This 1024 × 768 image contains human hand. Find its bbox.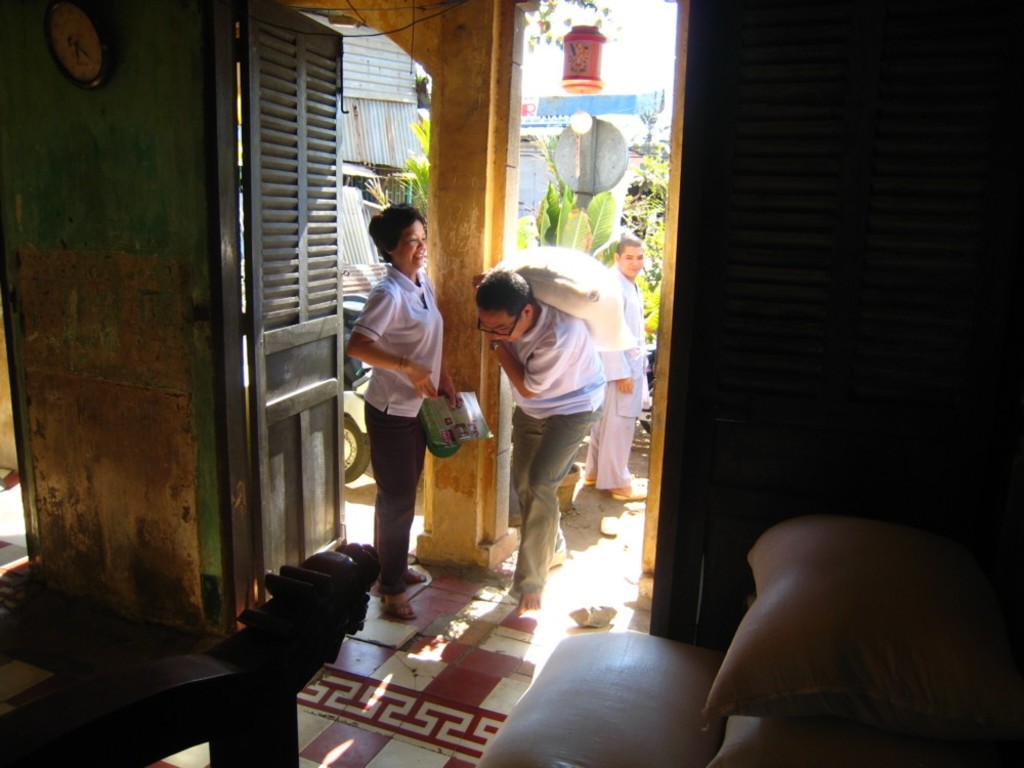
detection(612, 379, 633, 393).
